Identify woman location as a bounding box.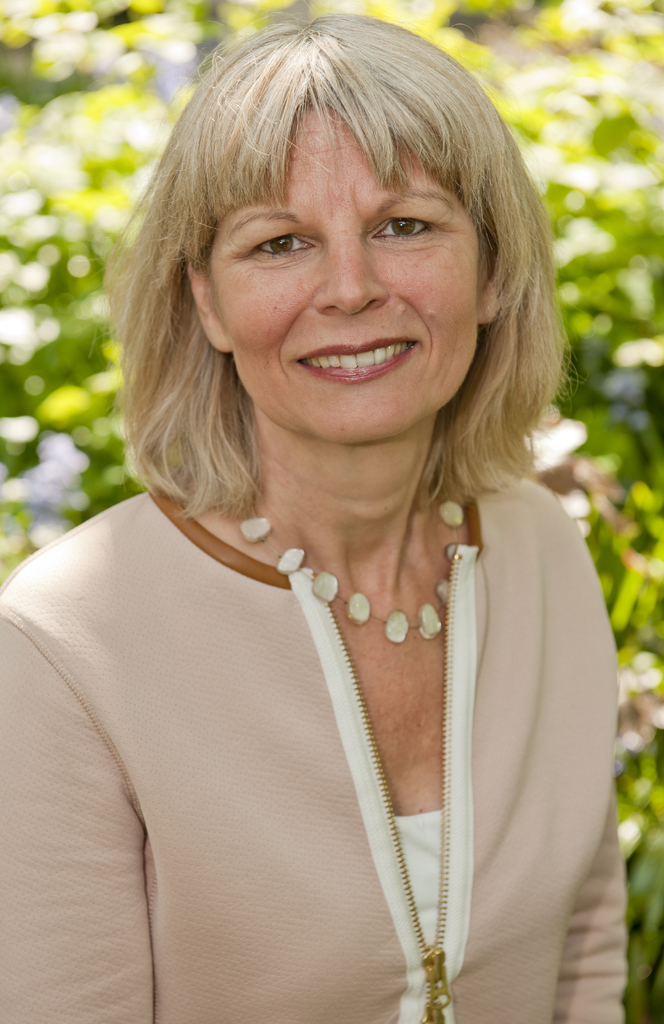
{"left": 32, "top": 0, "right": 617, "bottom": 1011}.
